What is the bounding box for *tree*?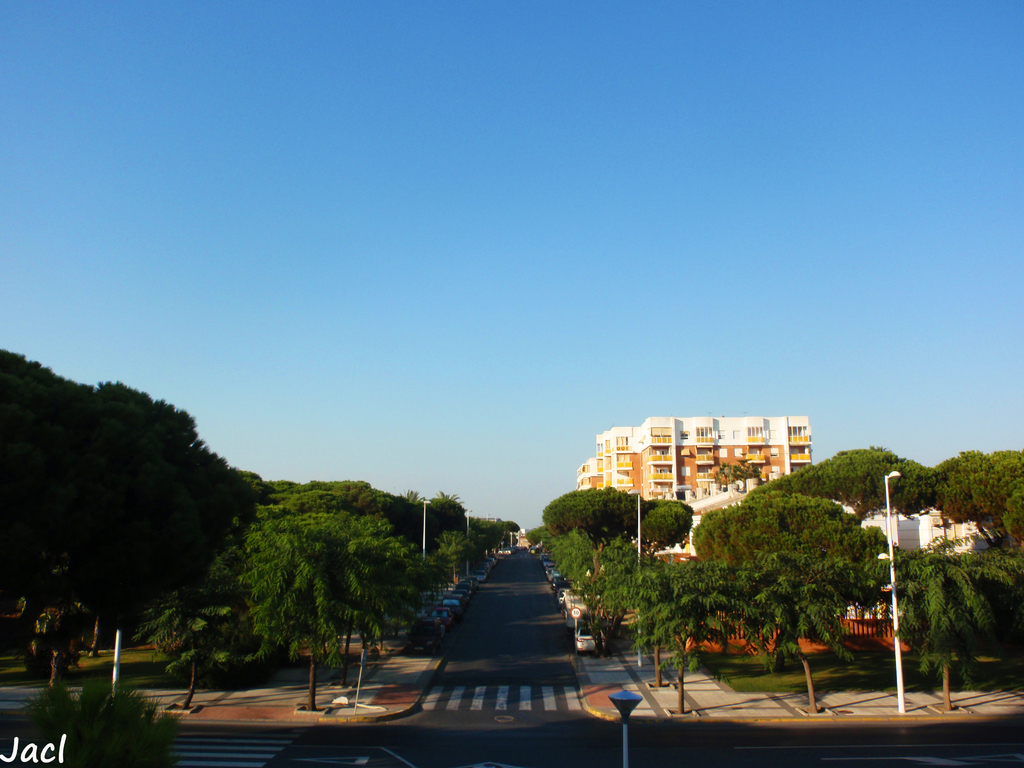
BBox(931, 447, 1023, 566).
